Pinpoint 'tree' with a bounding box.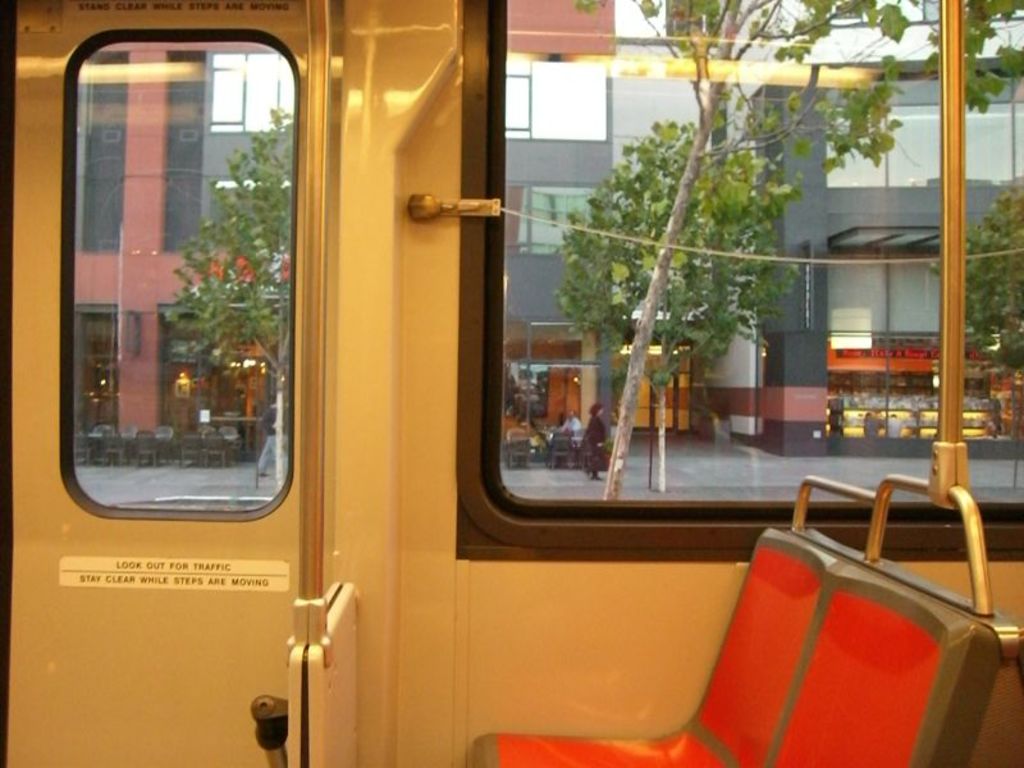
pyautogui.locateOnScreen(155, 104, 296, 498).
